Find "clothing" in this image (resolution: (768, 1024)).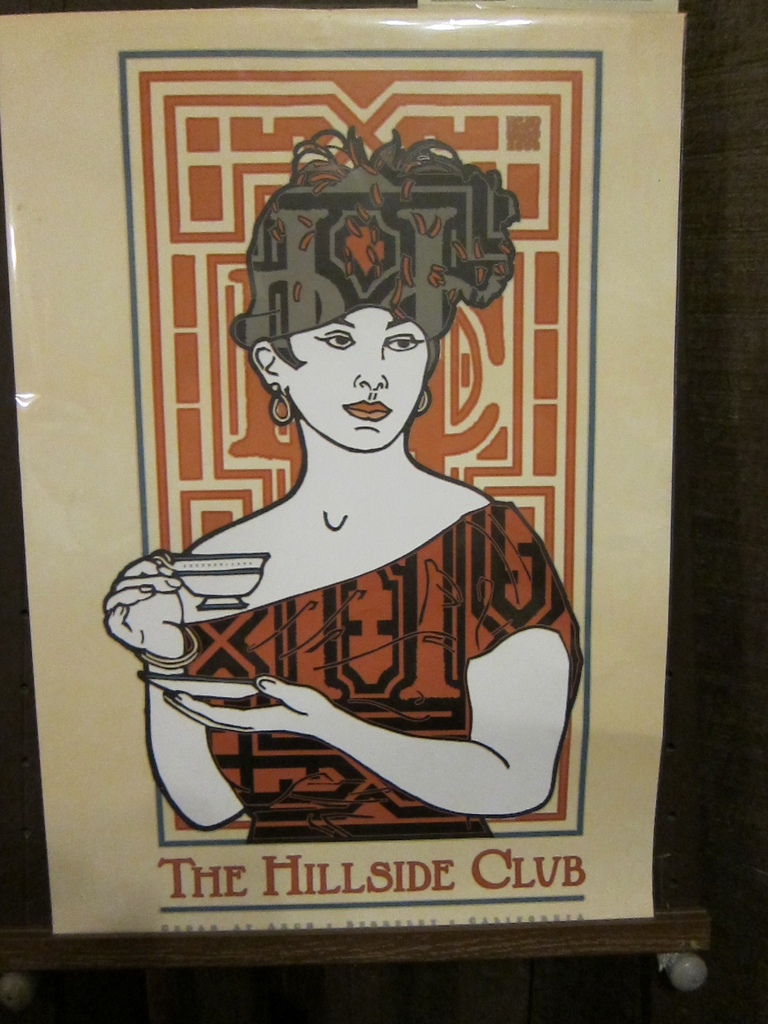
detection(171, 503, 587, 834).
